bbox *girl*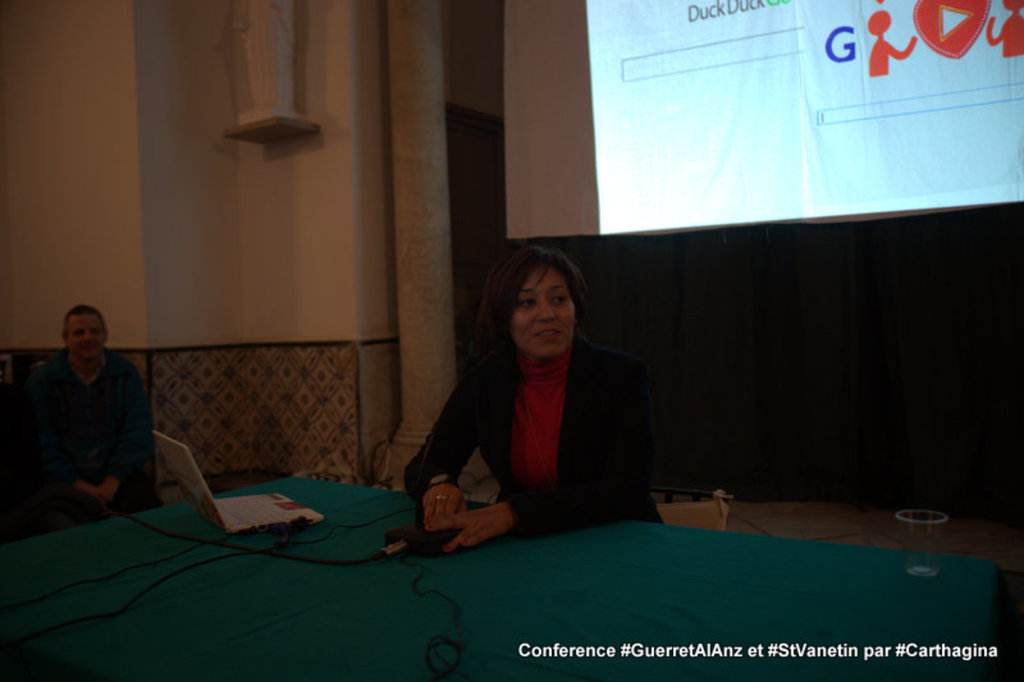
[404, 244, 671, 553]
